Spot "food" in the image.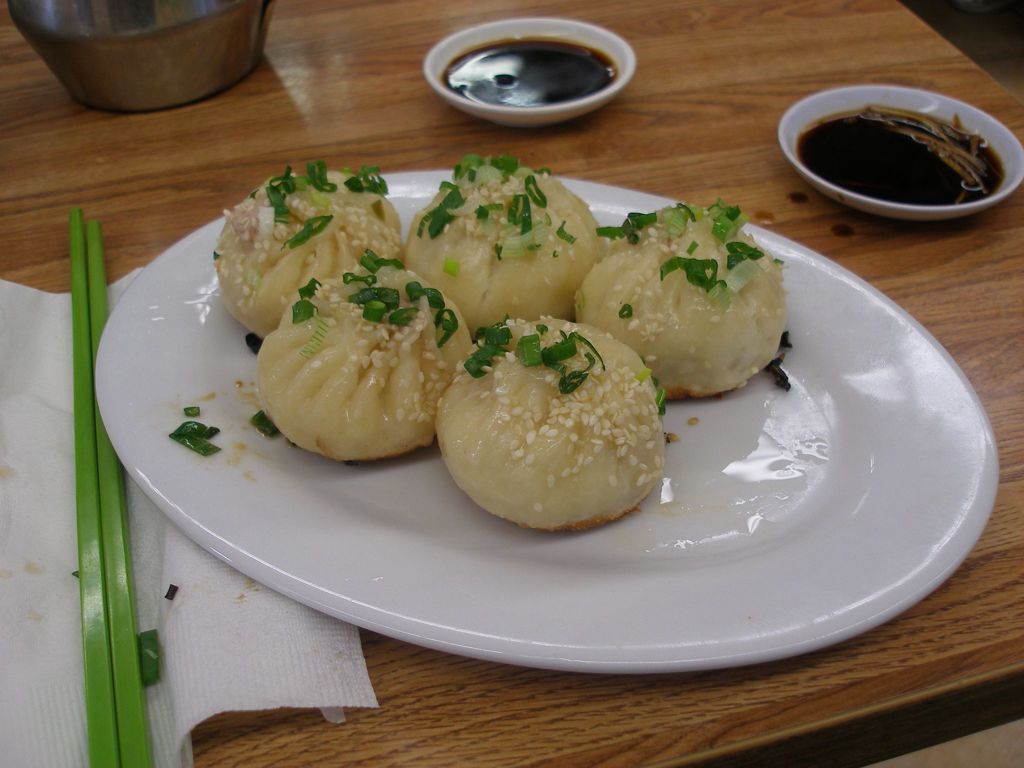
"food" found at rect(214, 156, 401, 346).
